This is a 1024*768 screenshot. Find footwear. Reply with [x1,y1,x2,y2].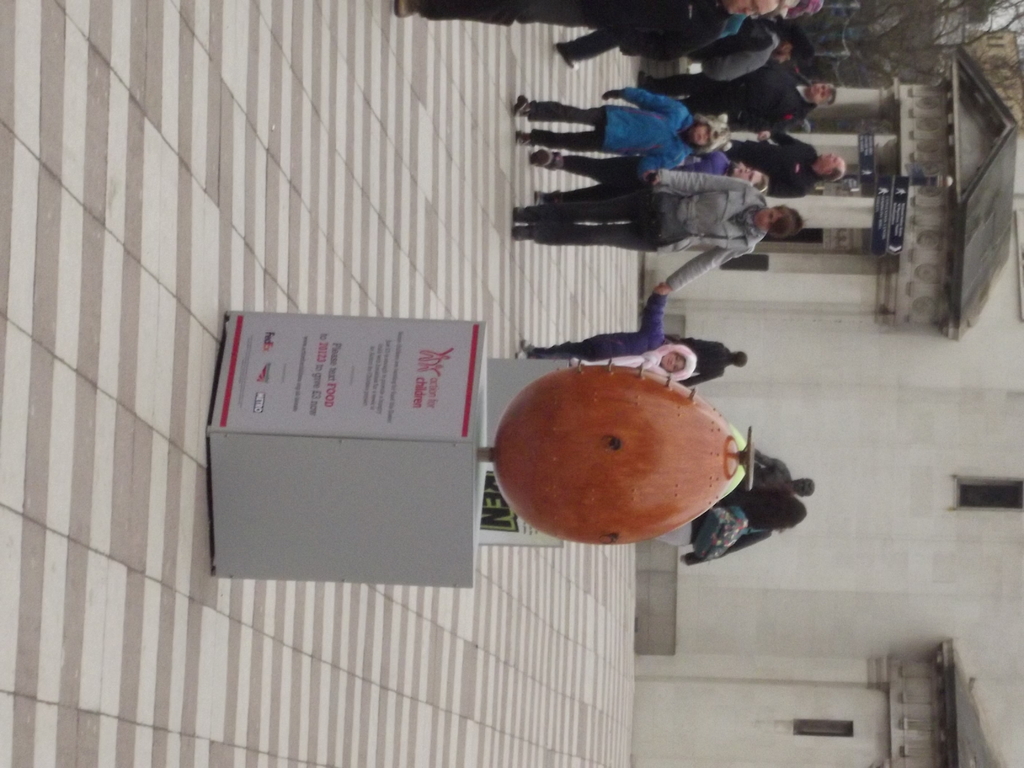
[393,0,415,24].
